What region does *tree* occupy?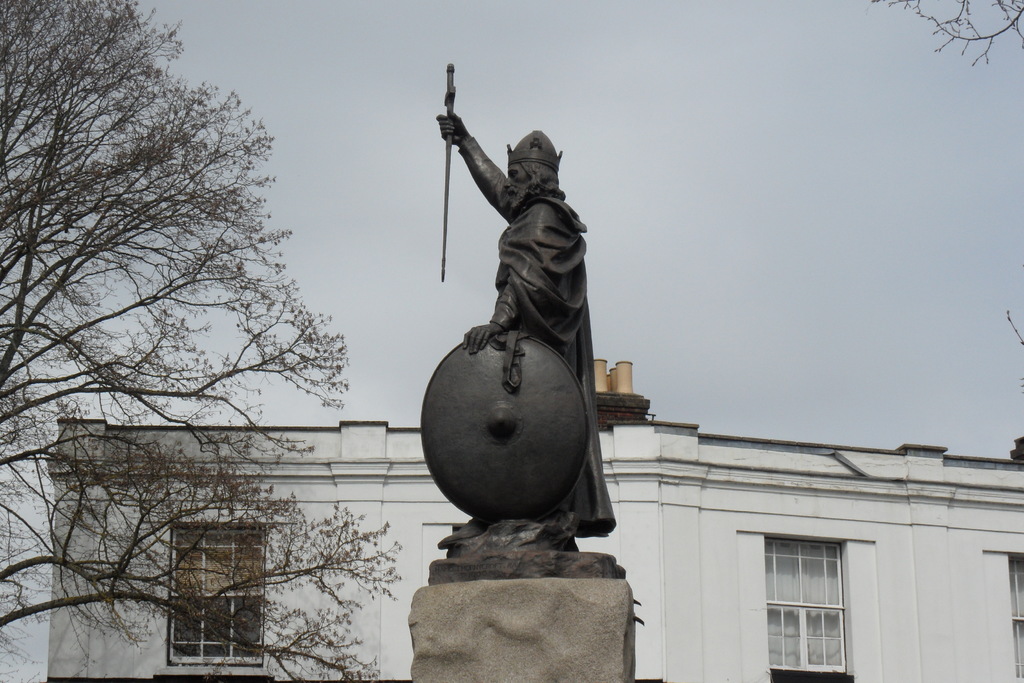
863 0 1023 71.
